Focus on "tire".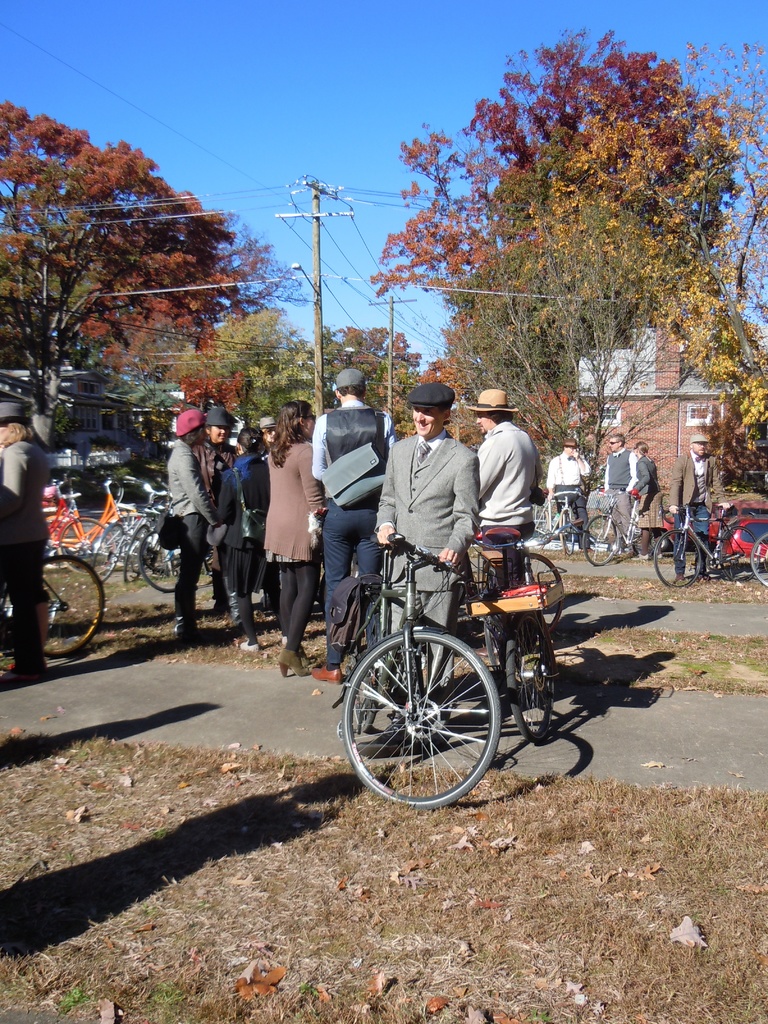
Focused at 578 514 618 566.
